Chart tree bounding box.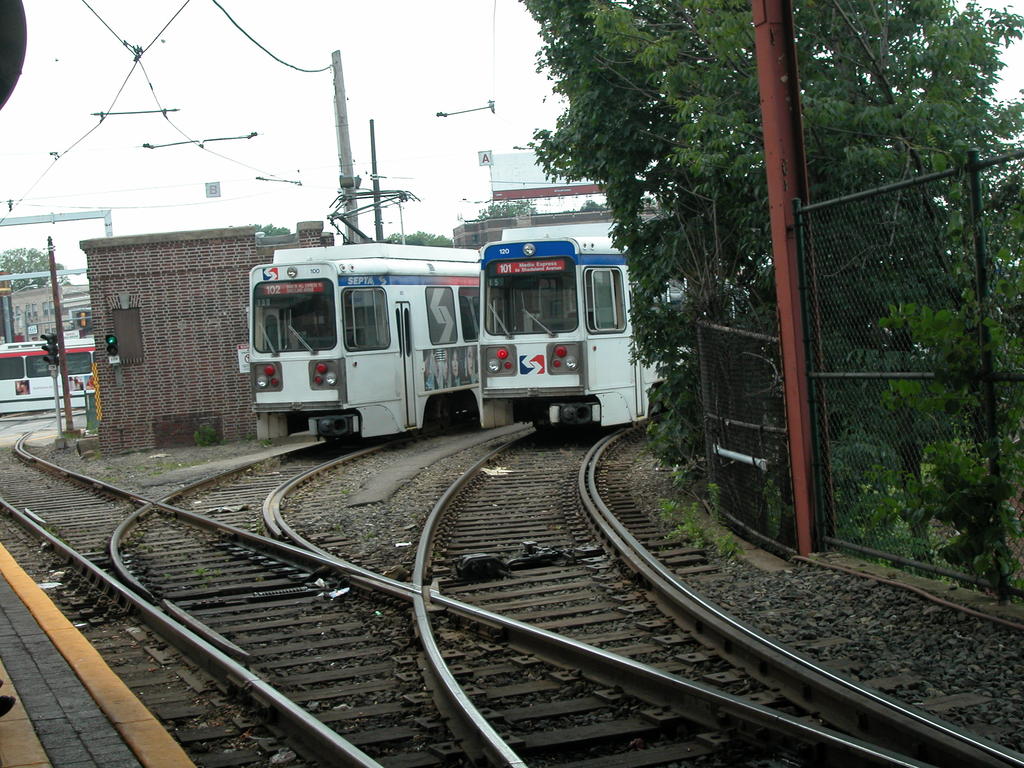
Charted: bbox=[385, 228, 456, 248].
